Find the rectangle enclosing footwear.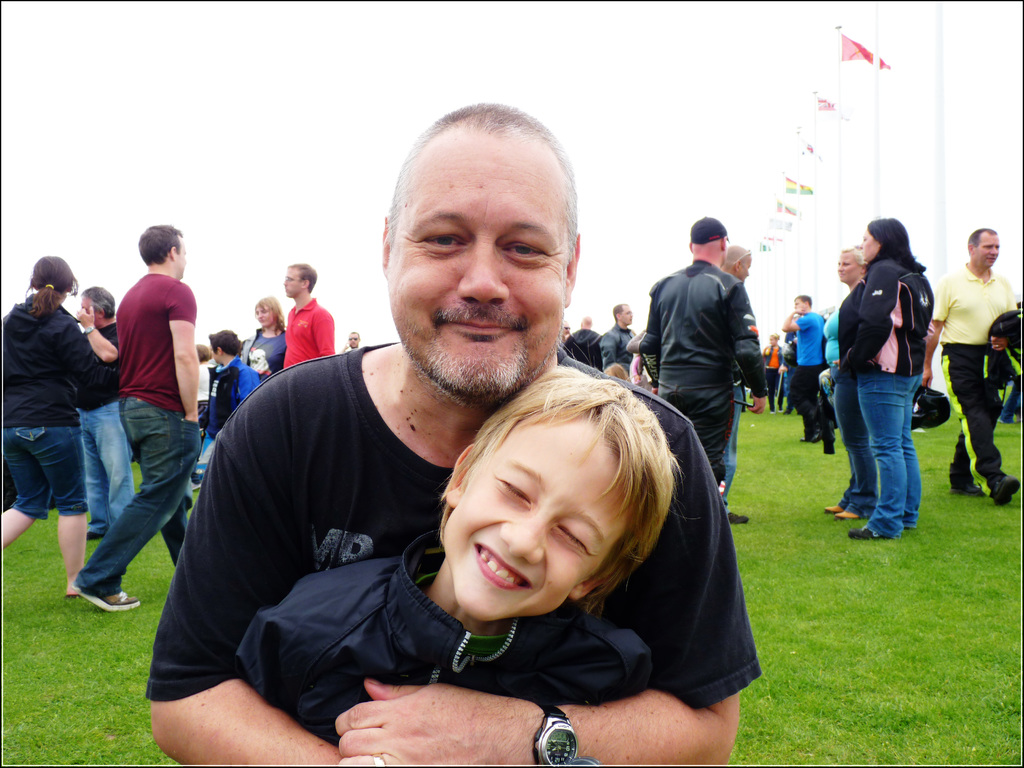
(996, 477, 1022, 509).
